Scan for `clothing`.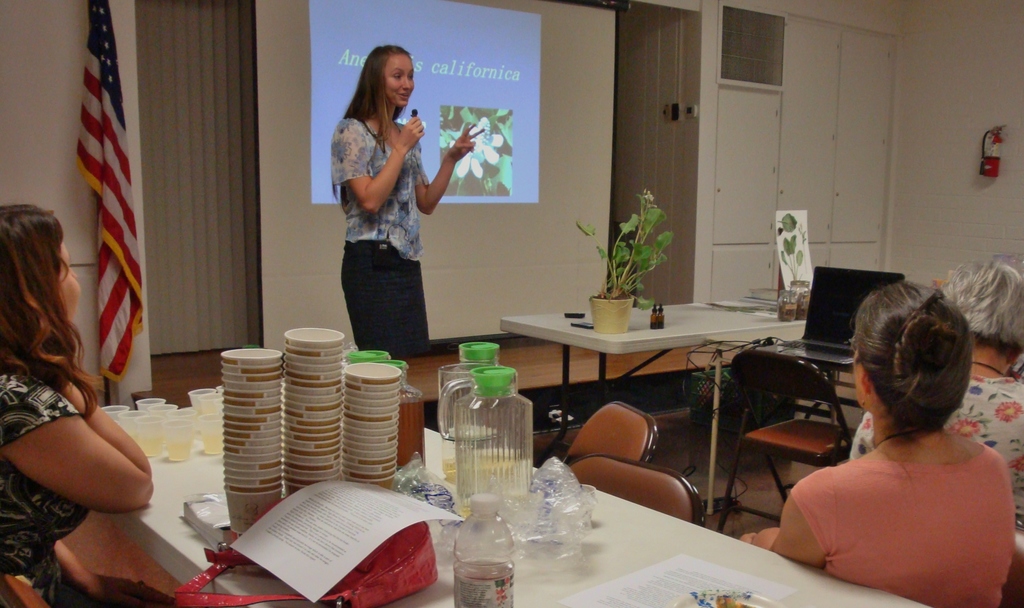
Scan result: left=326, top=112, right=422, bottom=362.
